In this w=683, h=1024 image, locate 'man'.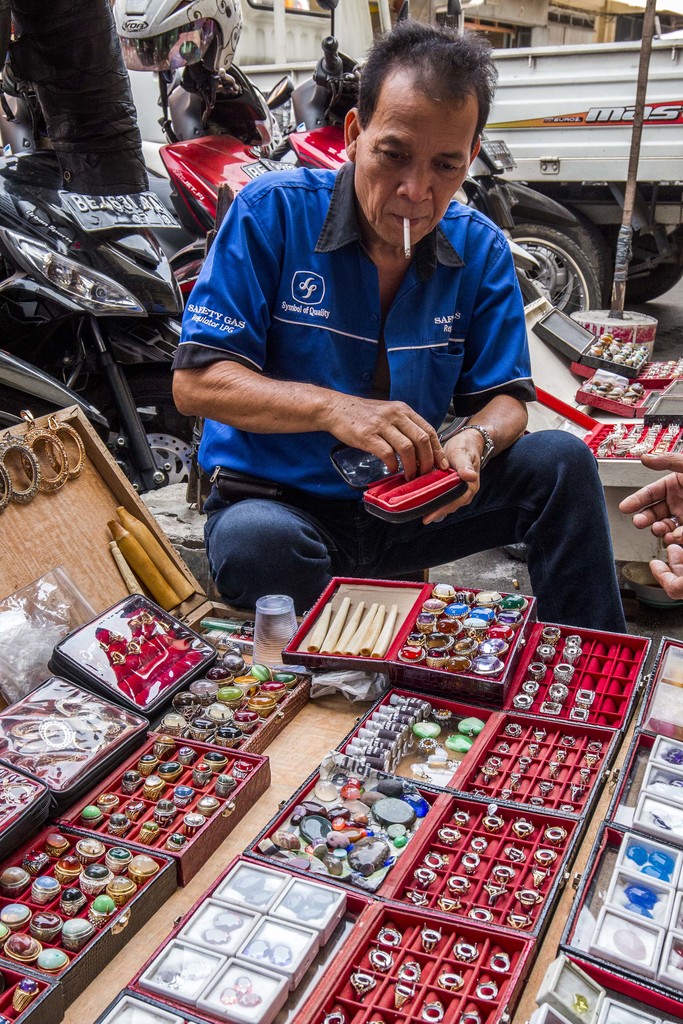
Bounding box: [x1=166, y1=60, x2=586, y2=677].
